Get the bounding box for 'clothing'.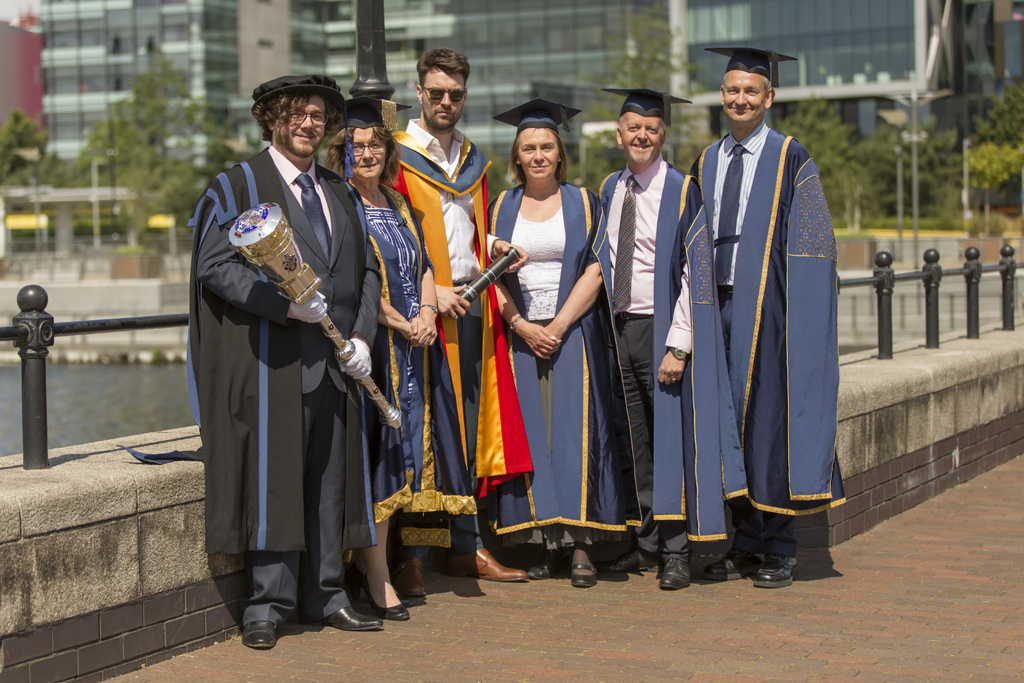
<box>485,181,628,552</box>.
